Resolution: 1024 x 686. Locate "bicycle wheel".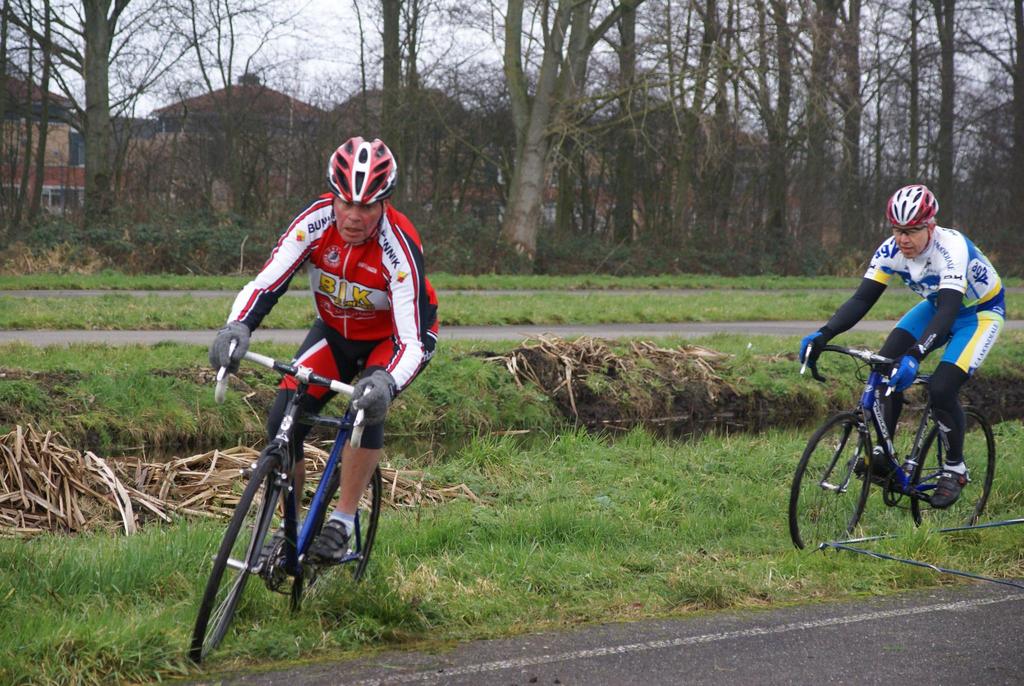
region(909, 409, 1003, 541).
